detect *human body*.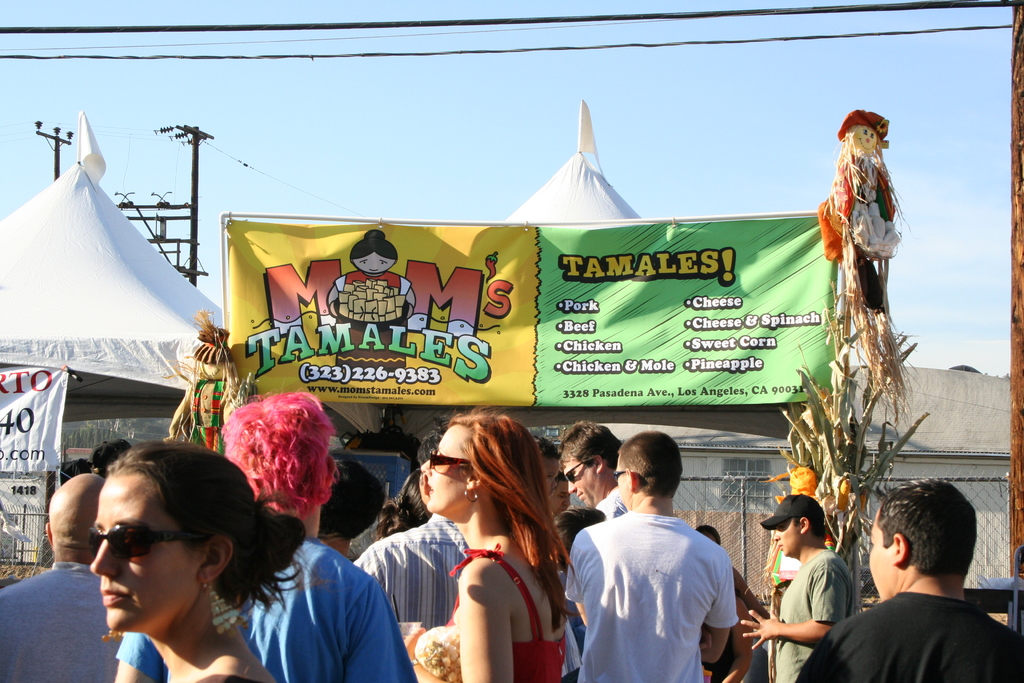
Detected at box=[355, 431, 465, 638].
